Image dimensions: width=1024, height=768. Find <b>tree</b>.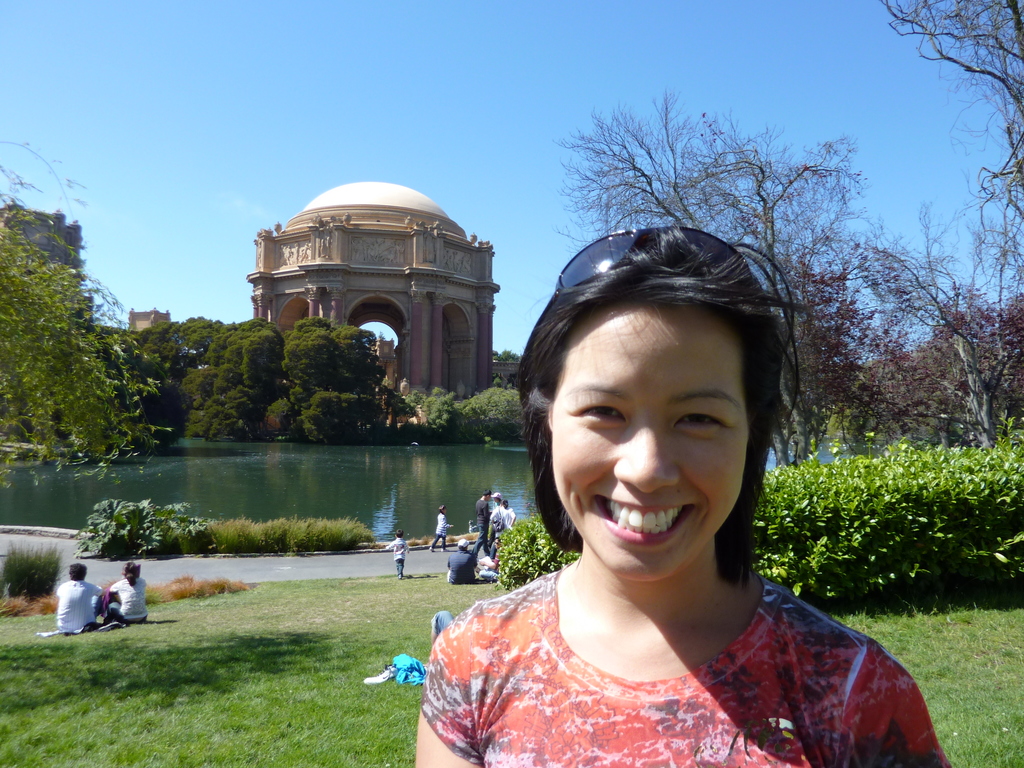
region(871, 0, 1023, 180).
